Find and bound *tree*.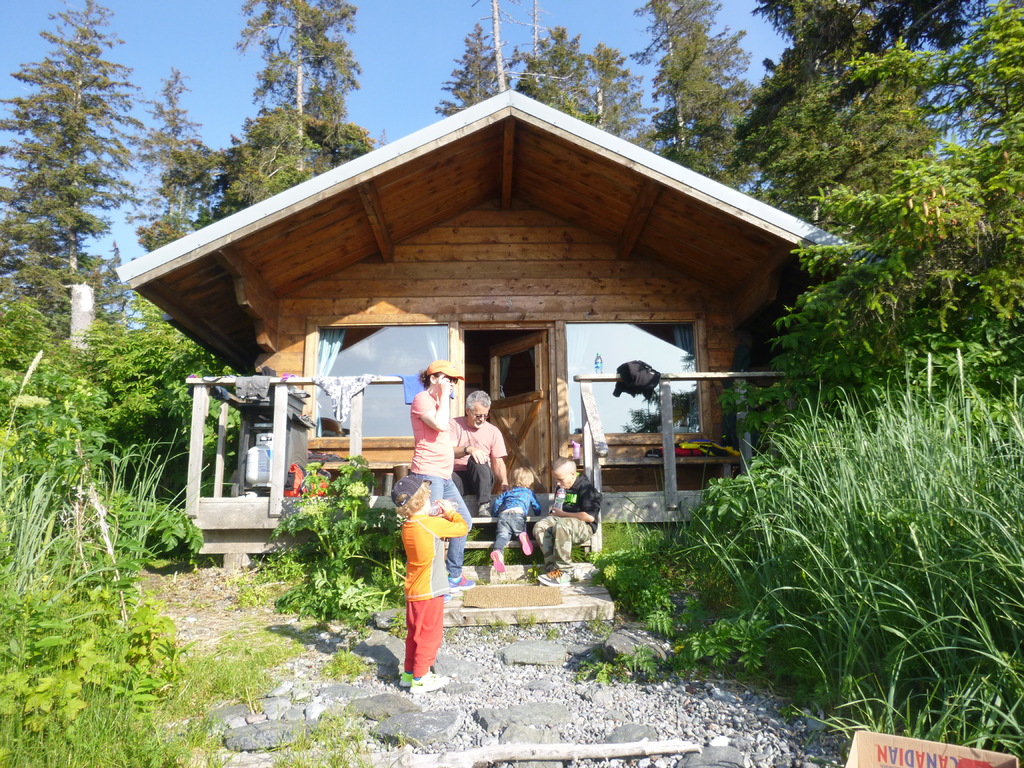
Bound: BBox(441, 27, 534, 105).
